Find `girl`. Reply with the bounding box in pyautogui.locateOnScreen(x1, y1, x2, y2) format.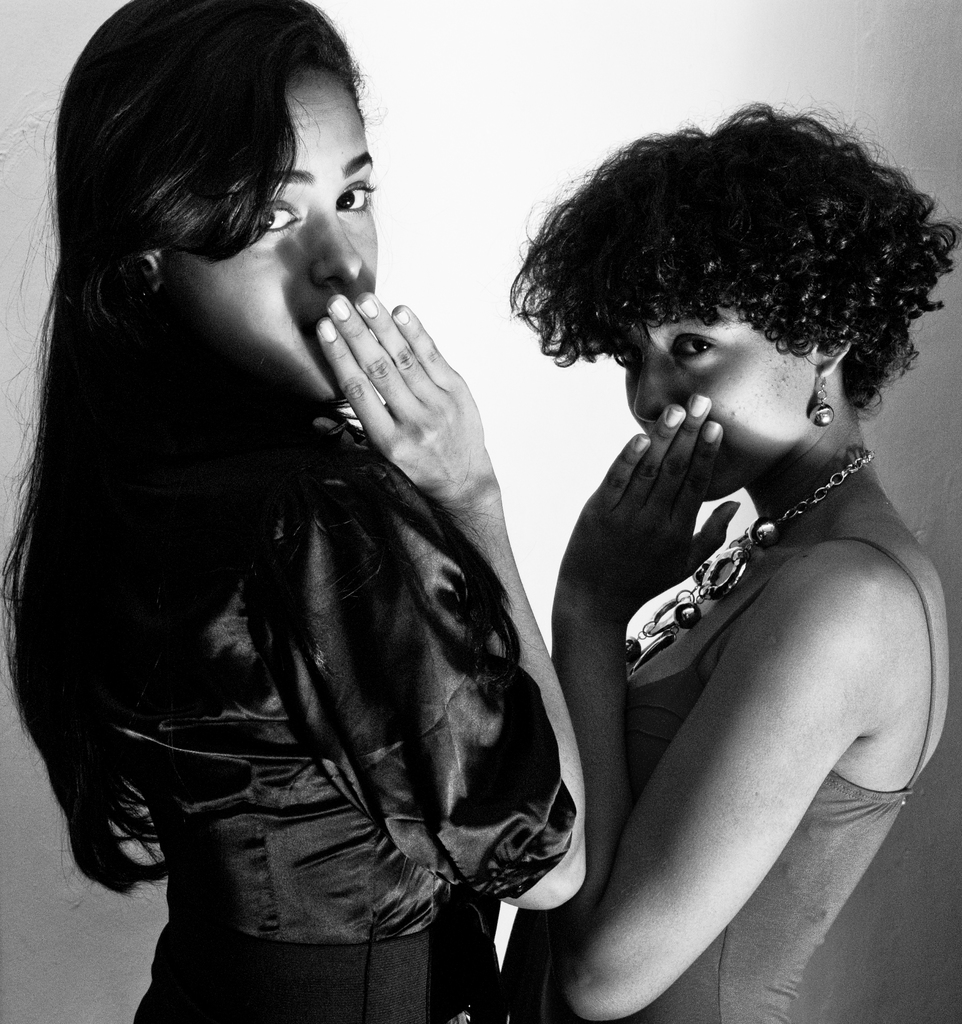
pyautogui.locateOnScreen(0, 0, 589, 1023).
